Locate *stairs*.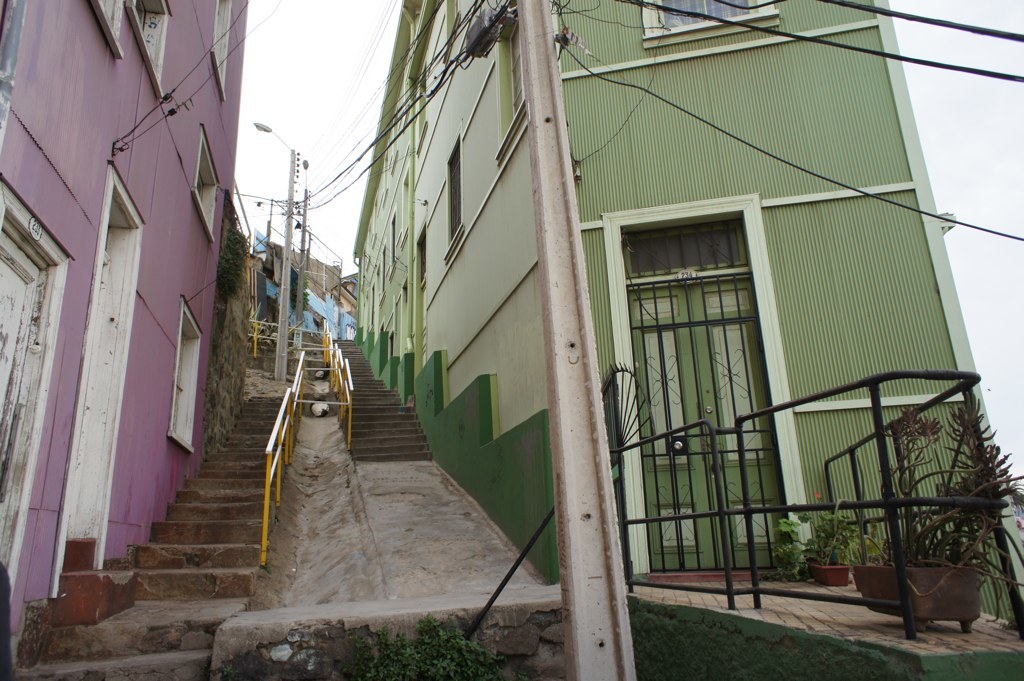
Bounding box: box(330, 335, 440, 460).
